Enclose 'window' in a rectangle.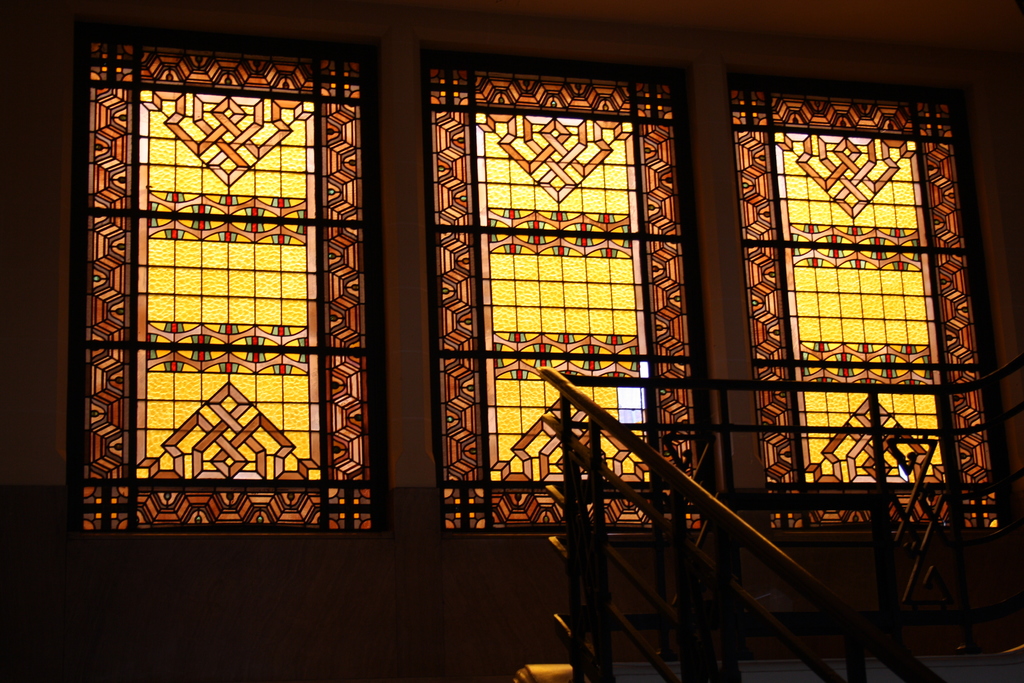
box=[730, 86, 1020, 544].
